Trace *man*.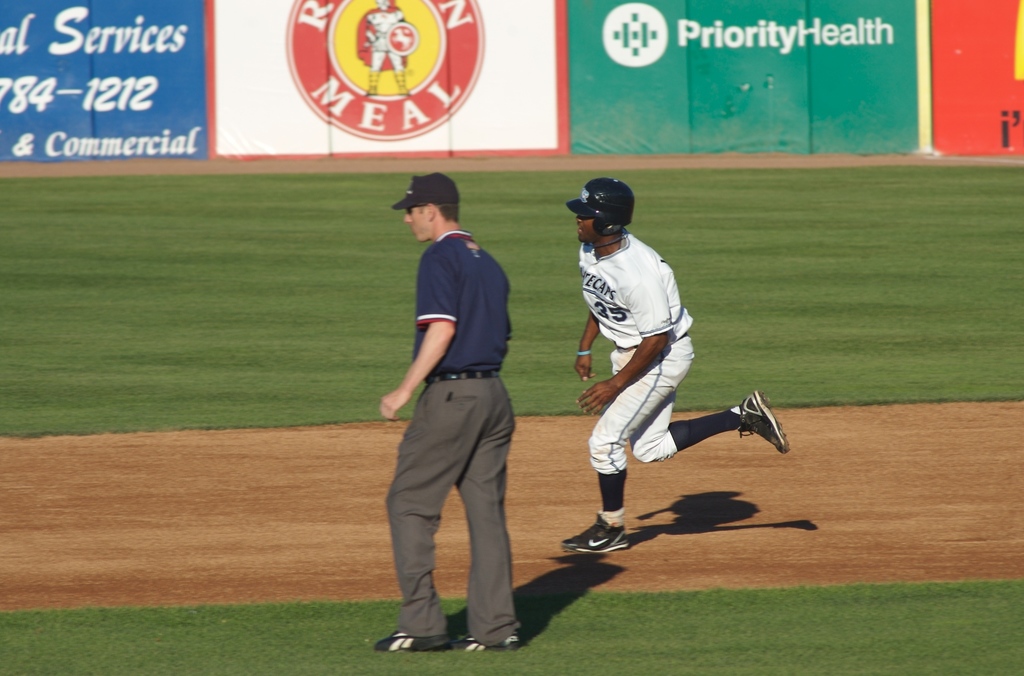
Traced to [x1=371, y1=136, x2=536, y2=652].
